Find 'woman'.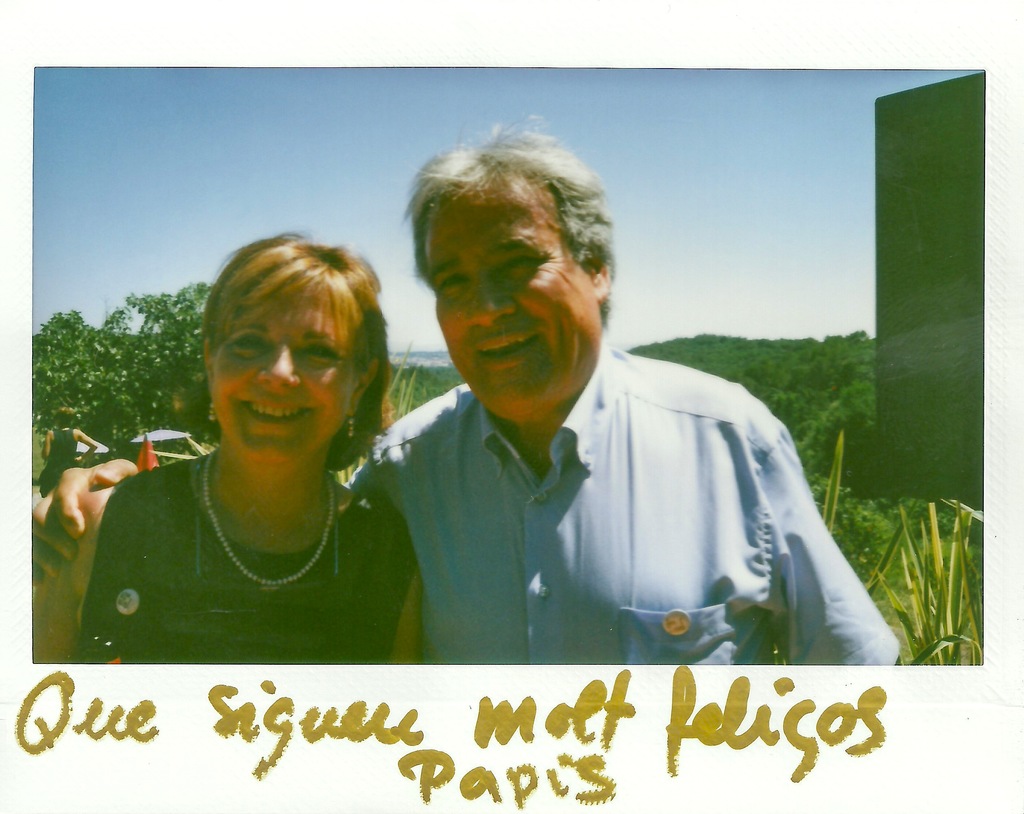
{"x1": 59, "y1": 219, "x2": 437, "y2": 675}.
